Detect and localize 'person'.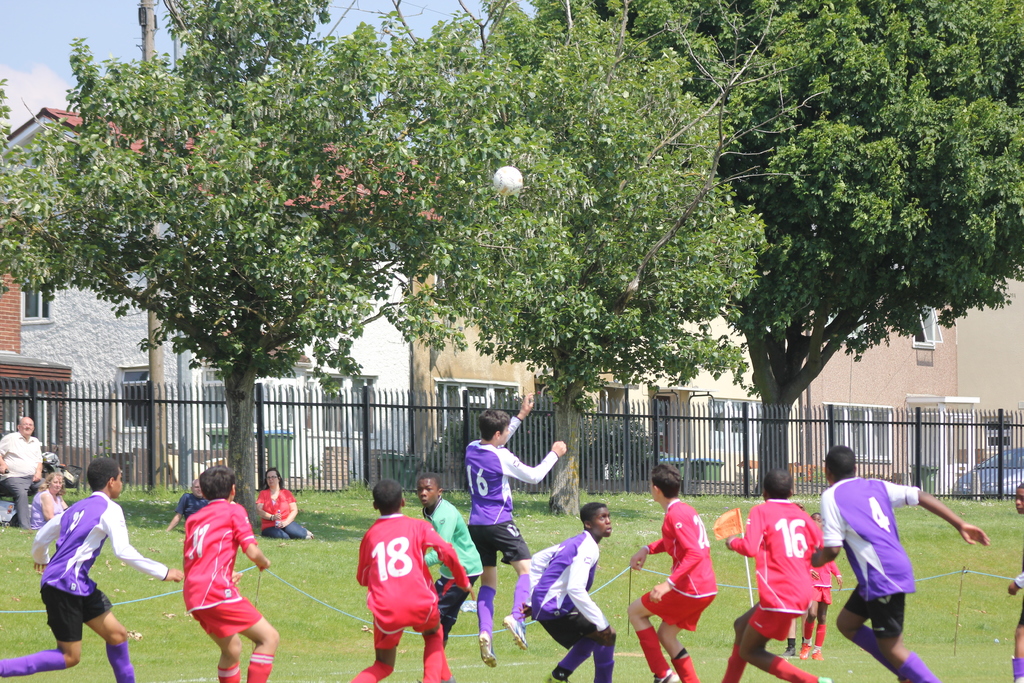
Localized at detection(788, 618, 801, 655).
